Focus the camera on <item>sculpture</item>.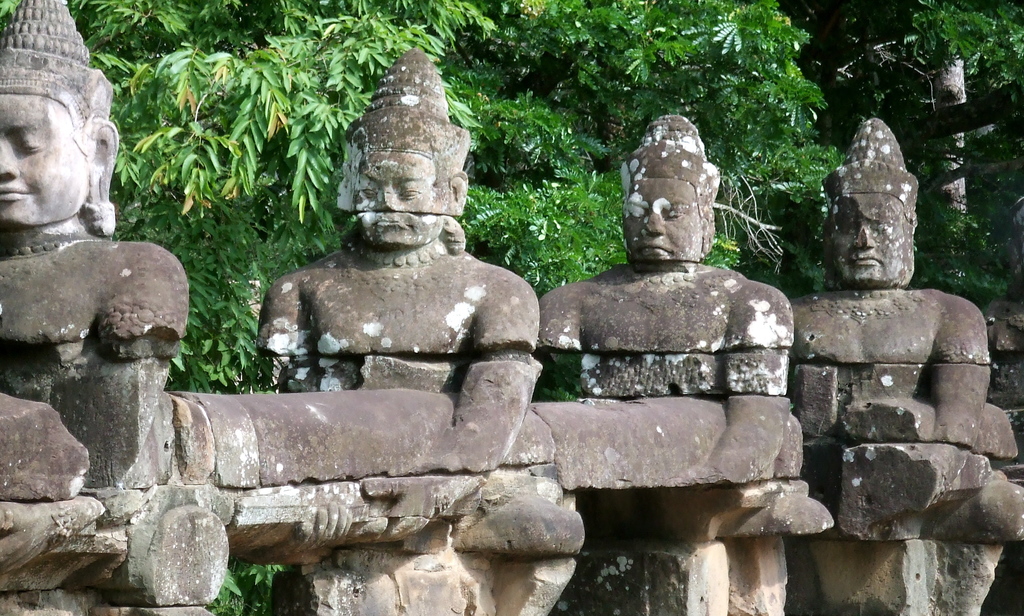
Focus region: (0,6,195,505).
